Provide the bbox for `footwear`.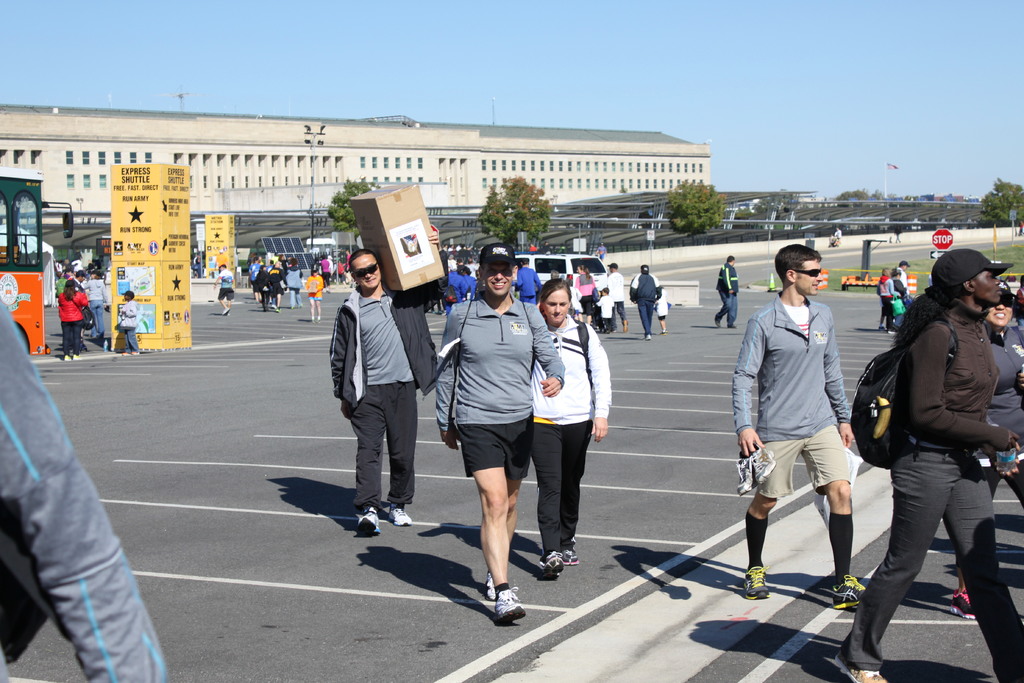
540:551:566:582.
